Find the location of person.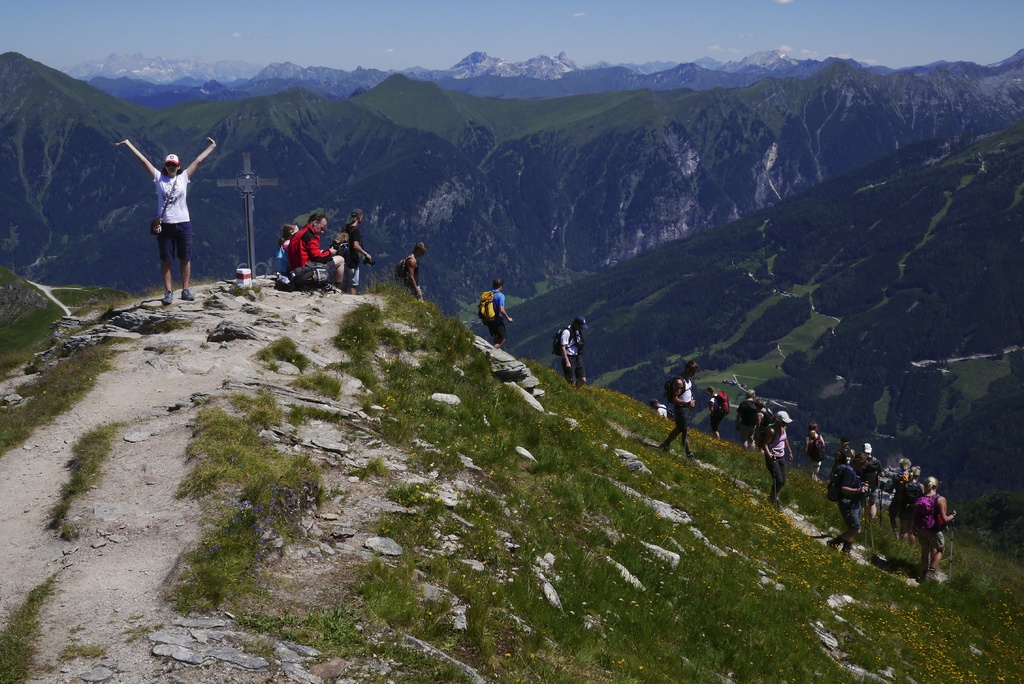
Location: 113:138:215:305.
